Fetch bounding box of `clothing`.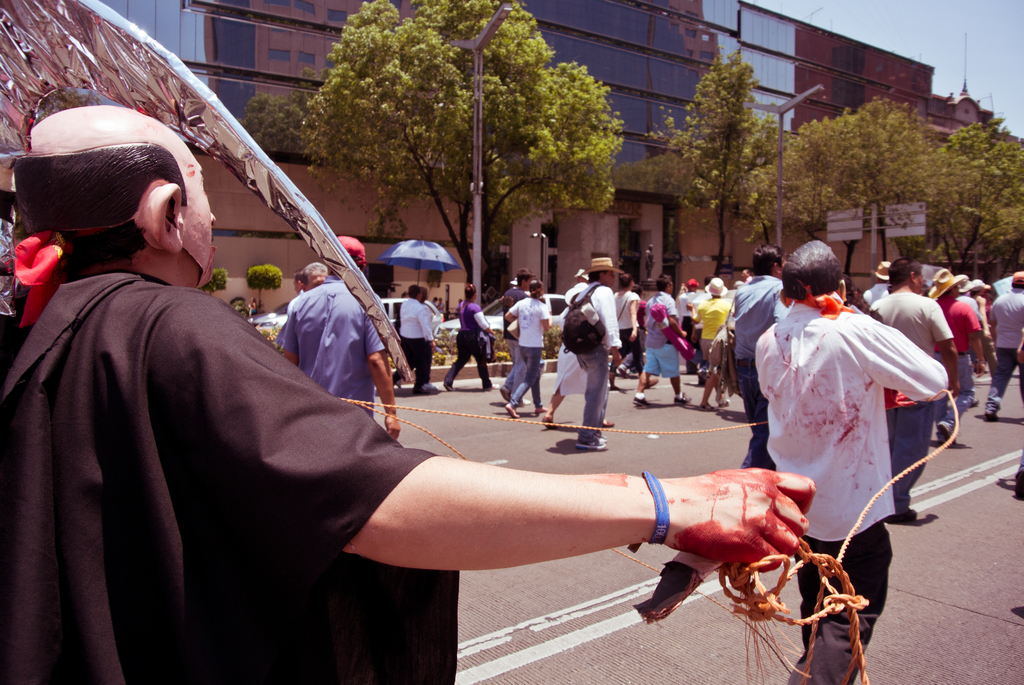
Bbox: (862, 290, 955, 511).
